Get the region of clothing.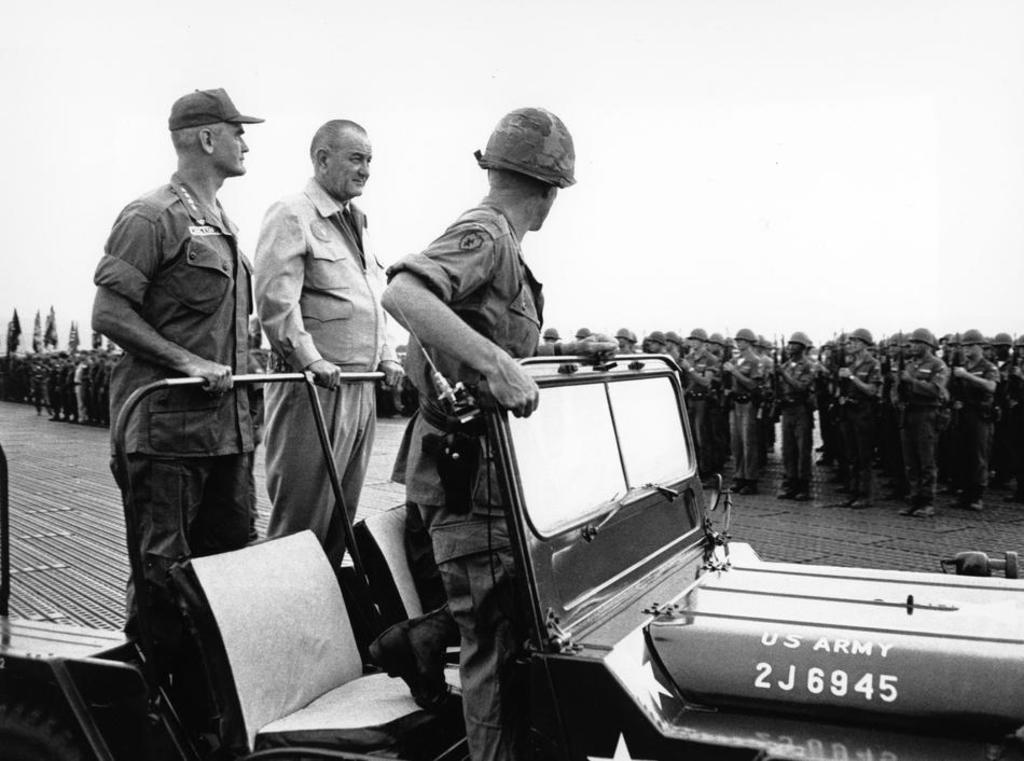
l=677, t=348, r=722, b=462.
